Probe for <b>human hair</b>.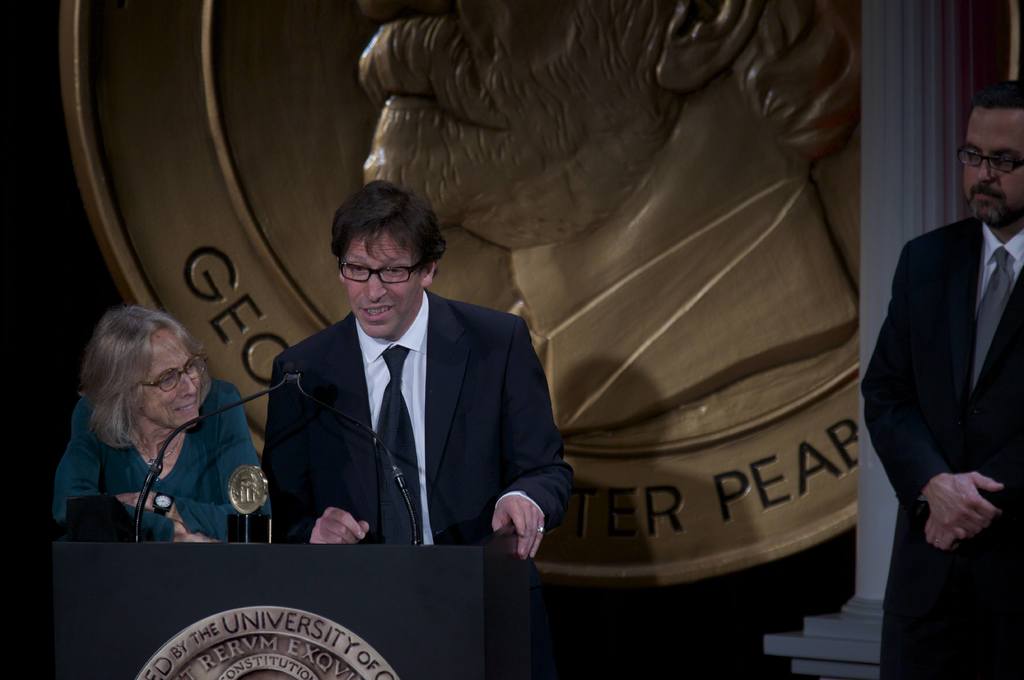
Probe result: <box>966,81,1023,111</box>.
